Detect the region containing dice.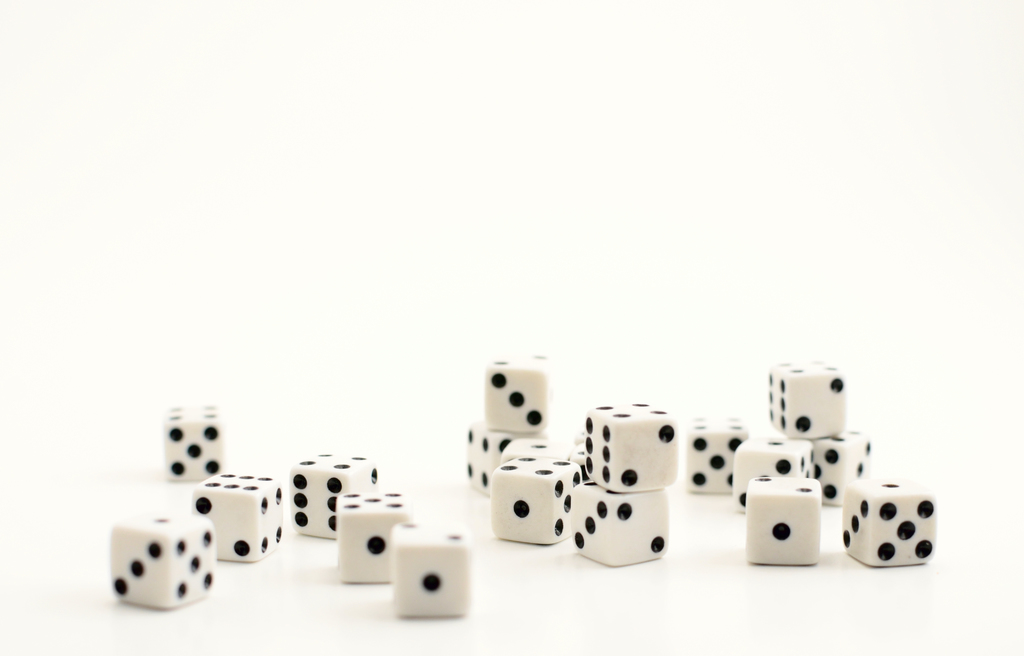
bbox=(111, 505, 216, 603).
